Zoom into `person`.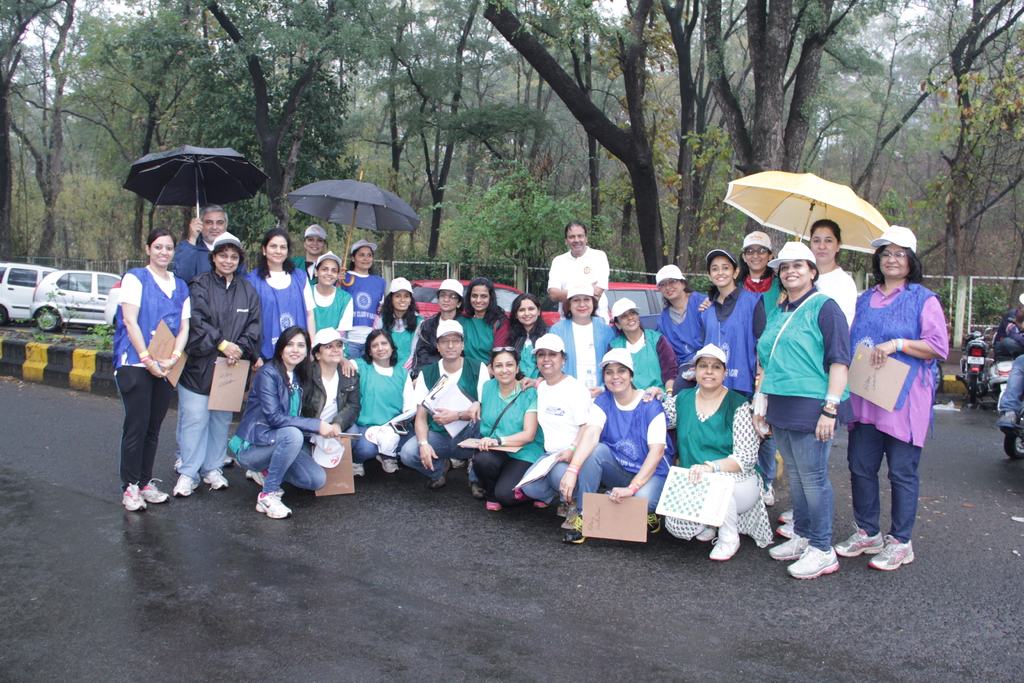
Zoom target: rect(553, 284, 618, 407).
